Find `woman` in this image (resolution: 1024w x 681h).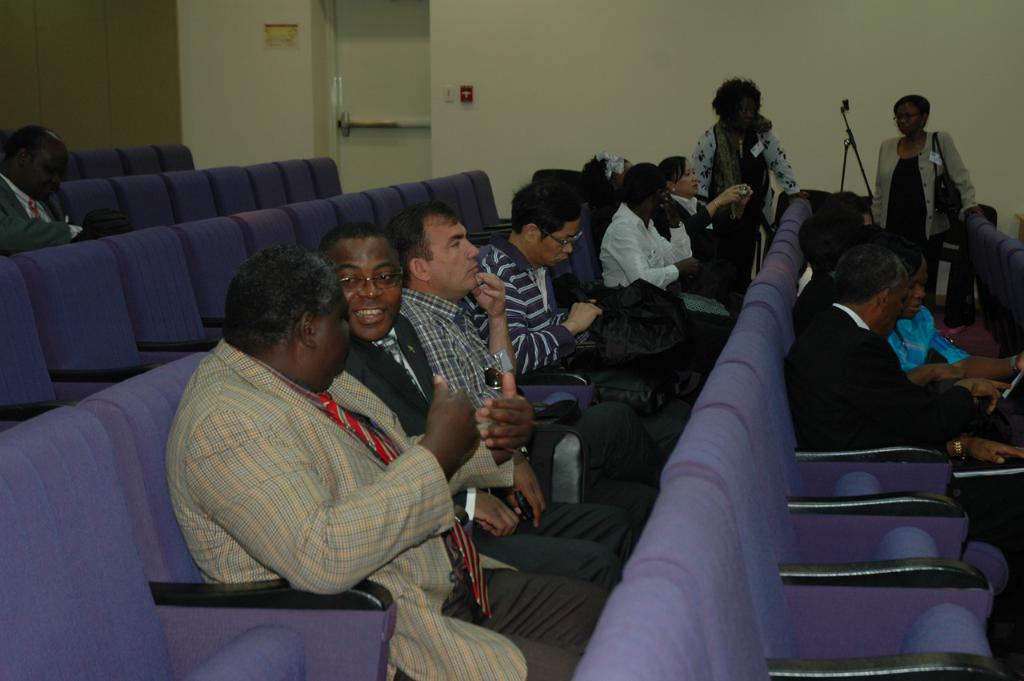
box=[650, 146, 760, 310].
